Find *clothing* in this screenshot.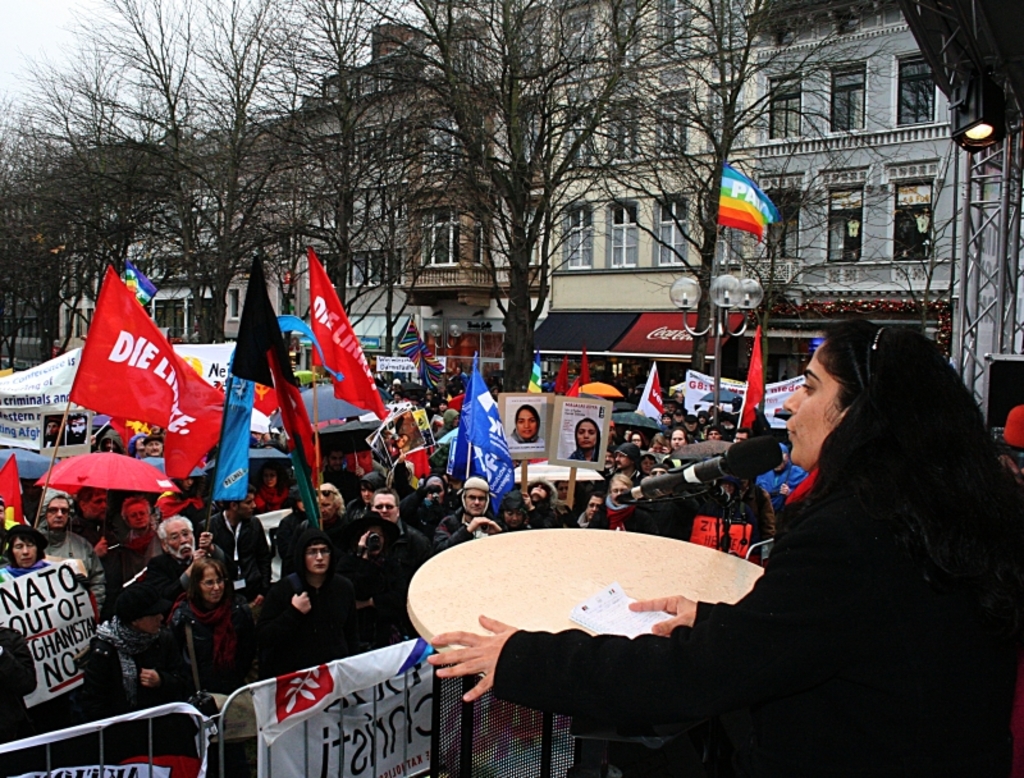
The bounding box for *clothing* is (left=626, top=357, right=991, bottom=737).
